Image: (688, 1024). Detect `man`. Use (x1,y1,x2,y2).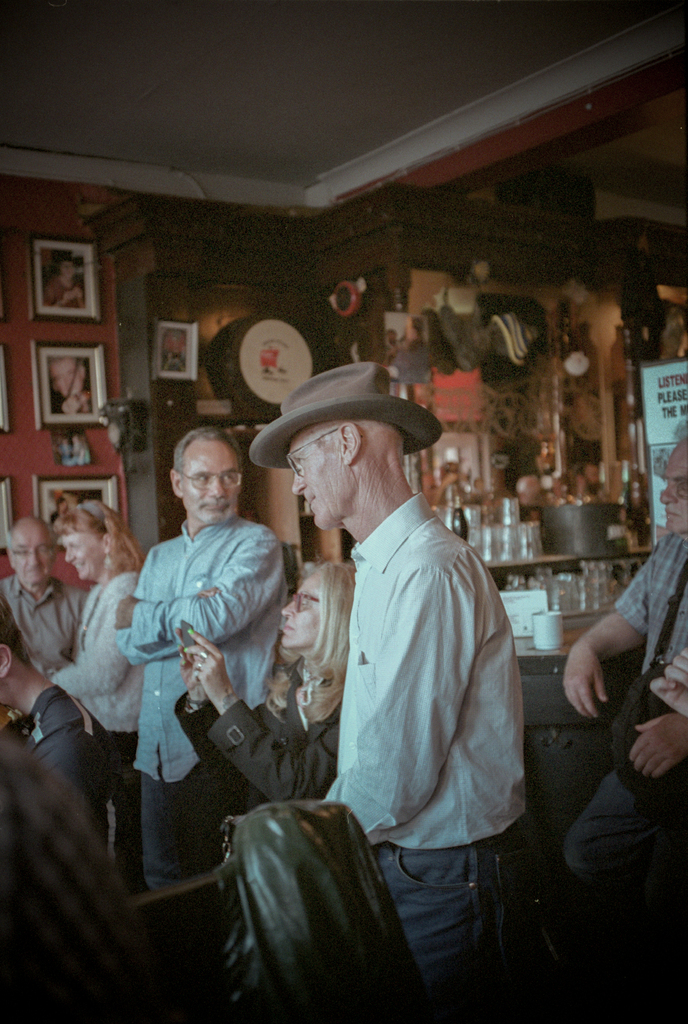
(556,440,687,909).
